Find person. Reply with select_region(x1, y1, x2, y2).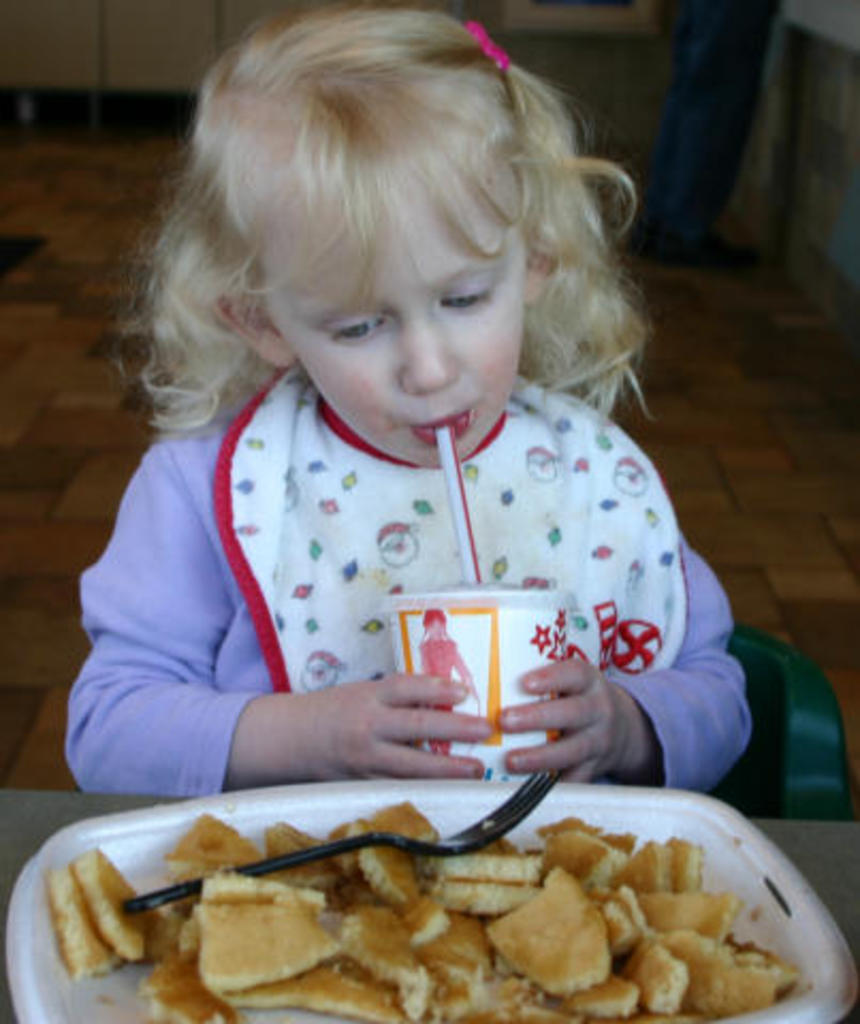
select_region(41, 15, 781, 870).
